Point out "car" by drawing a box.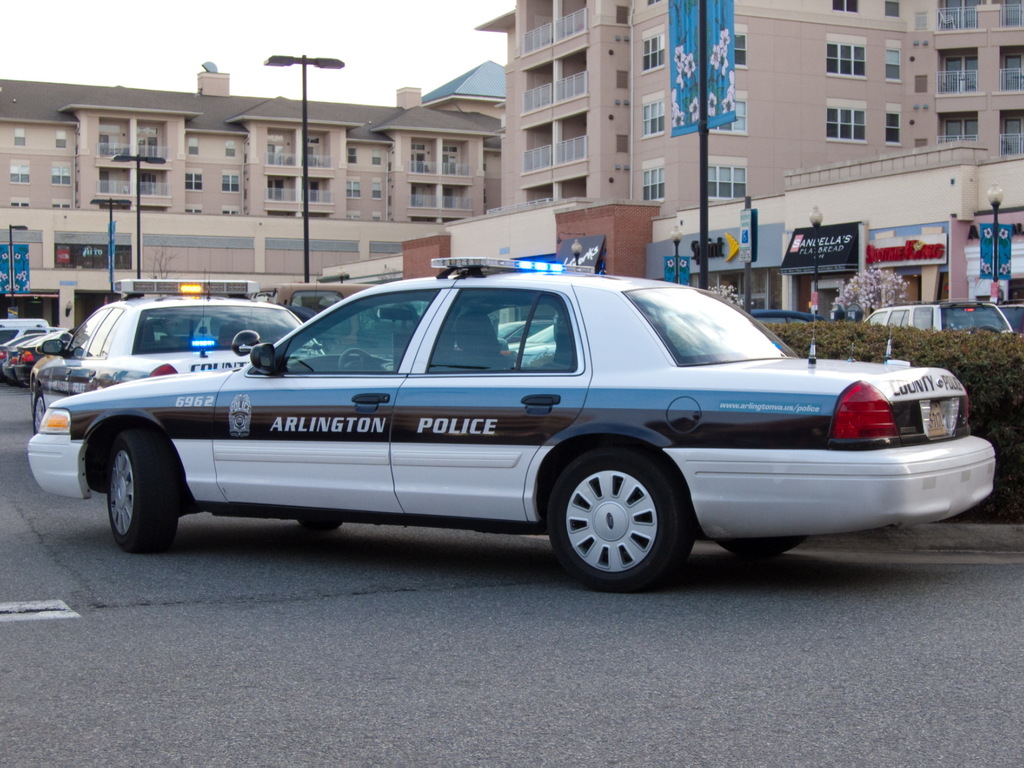
28 275 329 436.
